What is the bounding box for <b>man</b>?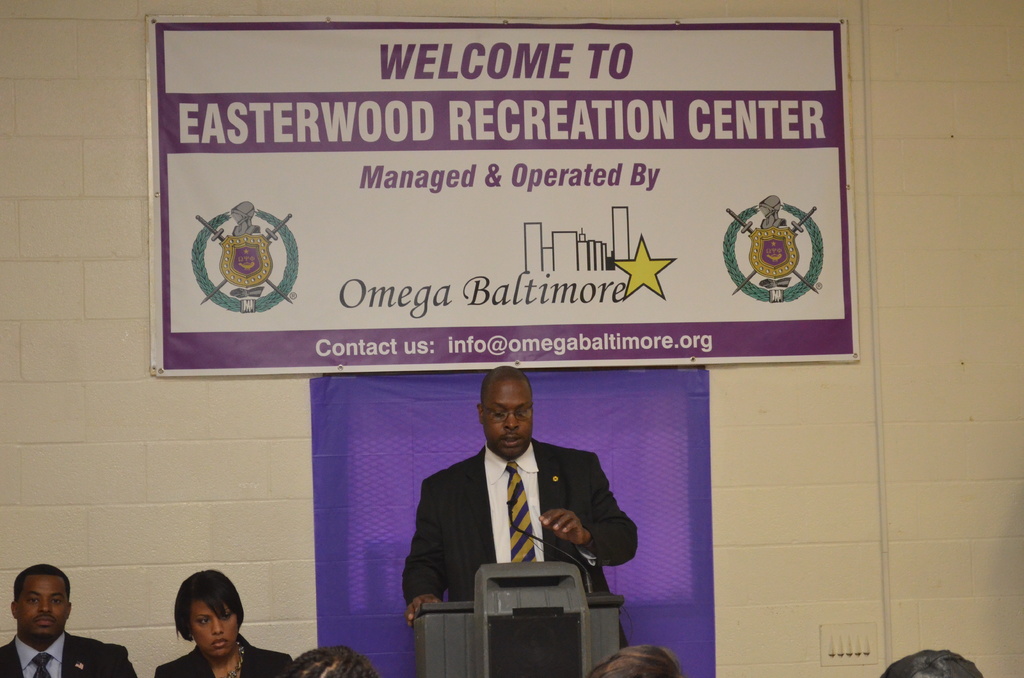
select_region(0, 565, 134, 677).
